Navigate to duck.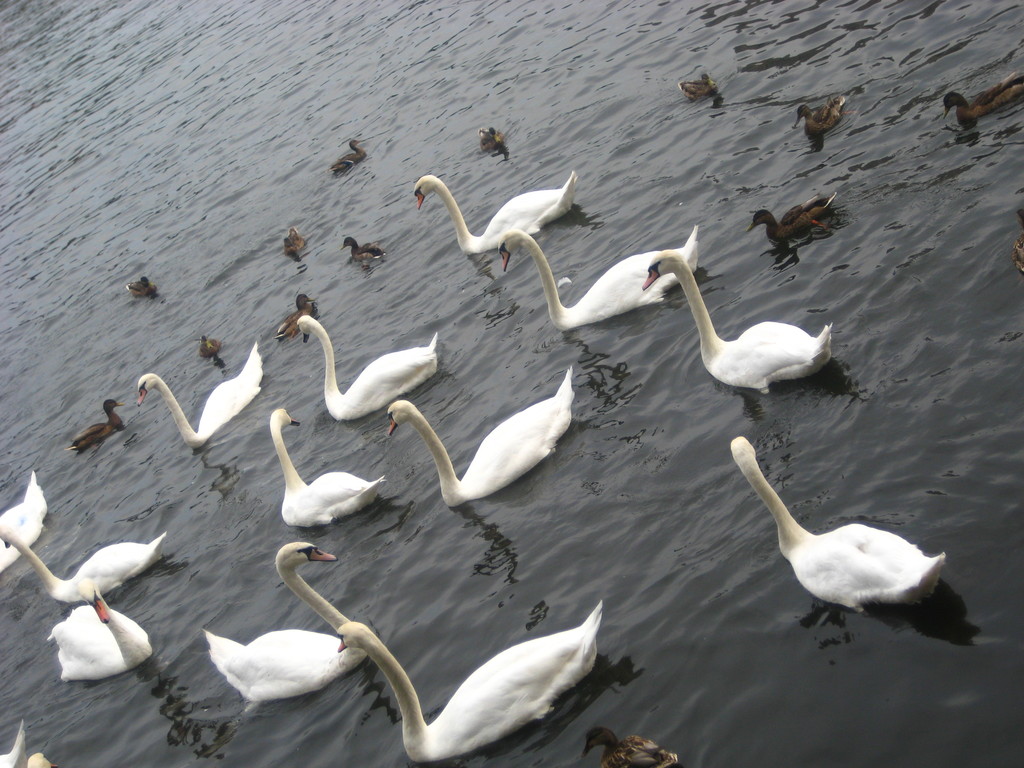
Navigation target: [257,437,385,539].
